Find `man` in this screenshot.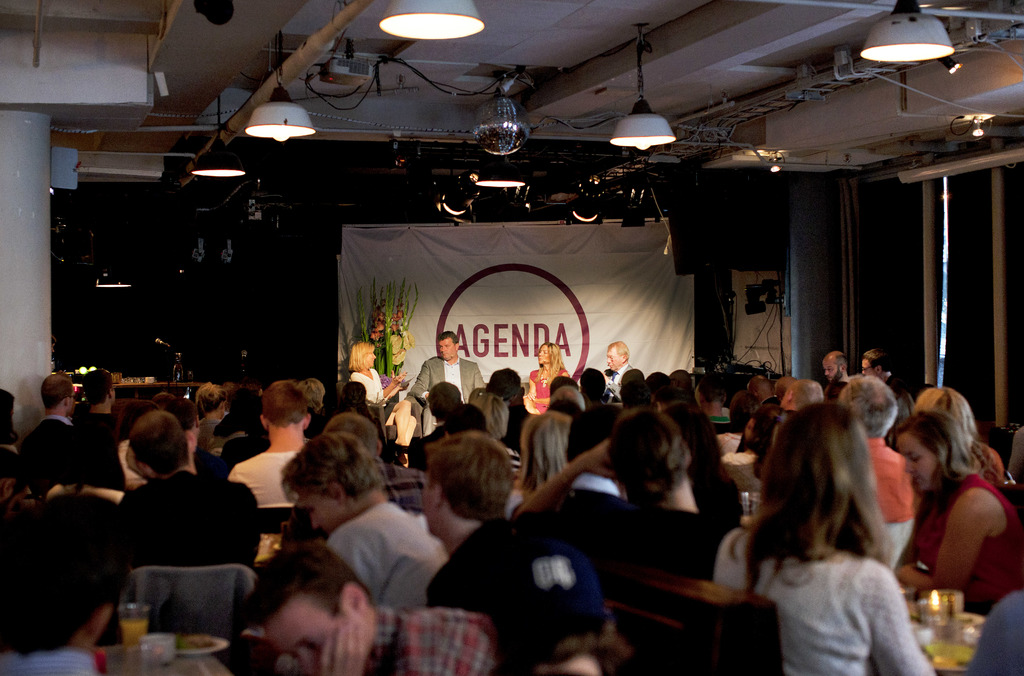
The bounding box for `man` is <box>407,330,491,410</box>.
